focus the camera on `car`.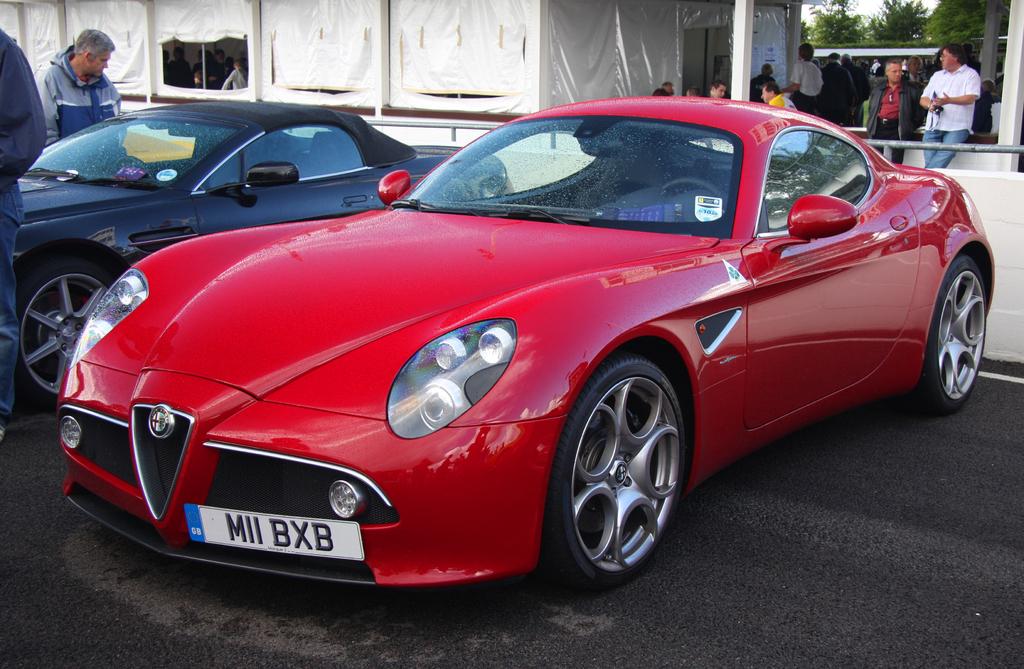
Focus region: (left=60, top=97, right=995, bottom=591).
